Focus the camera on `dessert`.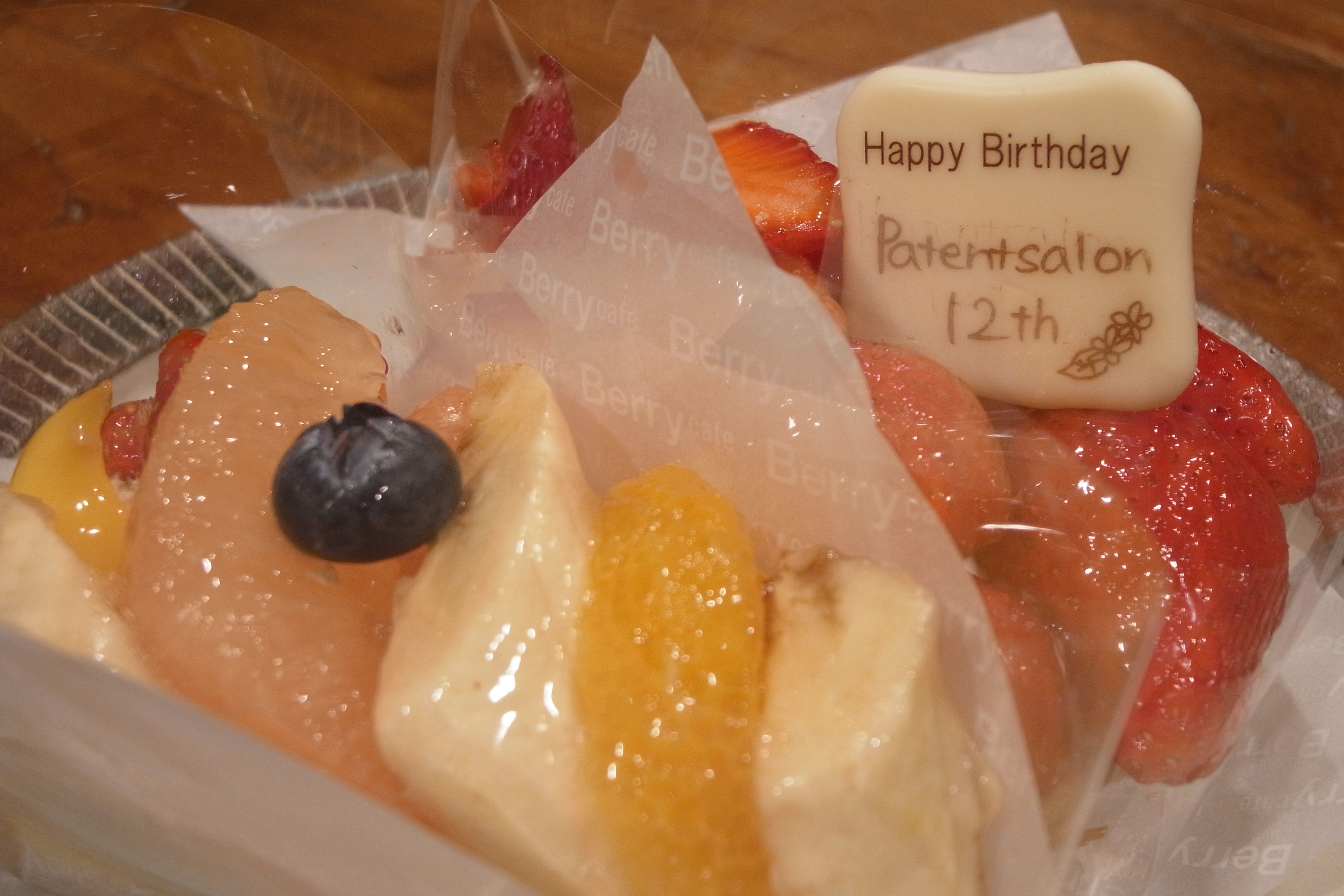
Focus region: crop(27, 30, 525, 369).
